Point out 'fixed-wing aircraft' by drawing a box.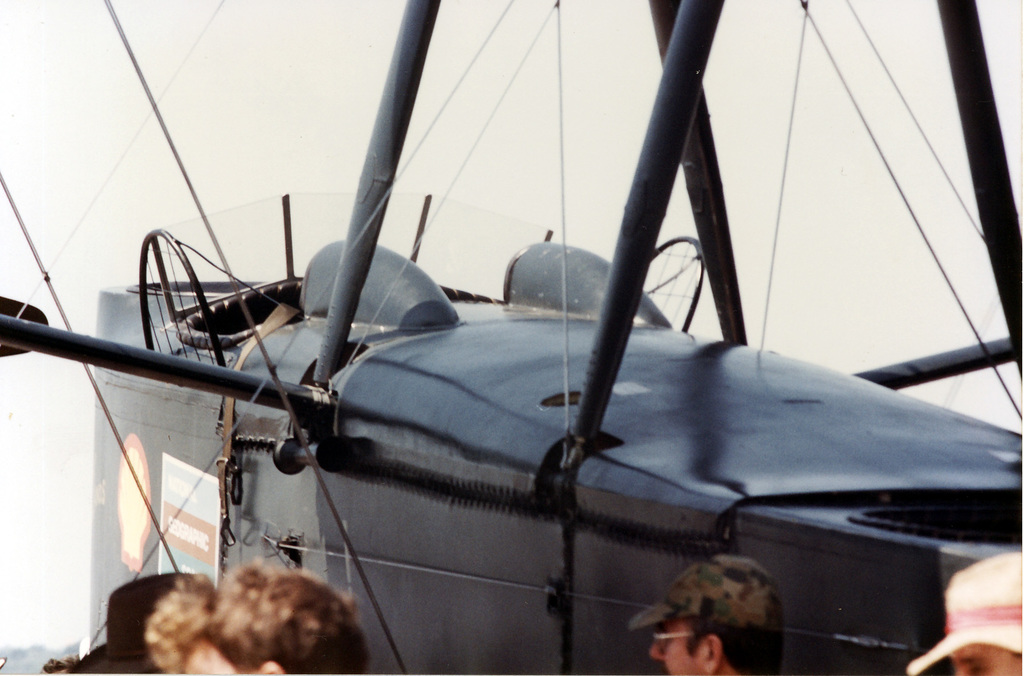
0 0 1023 675.
